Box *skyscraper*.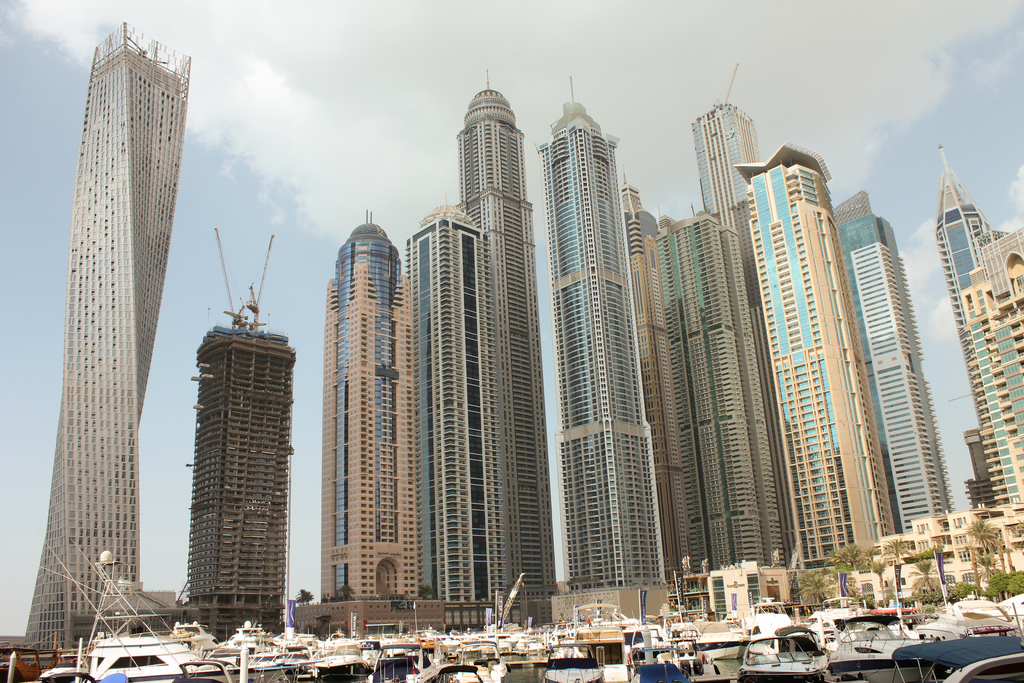
left=405, top=205, right=544, bottom=603.
